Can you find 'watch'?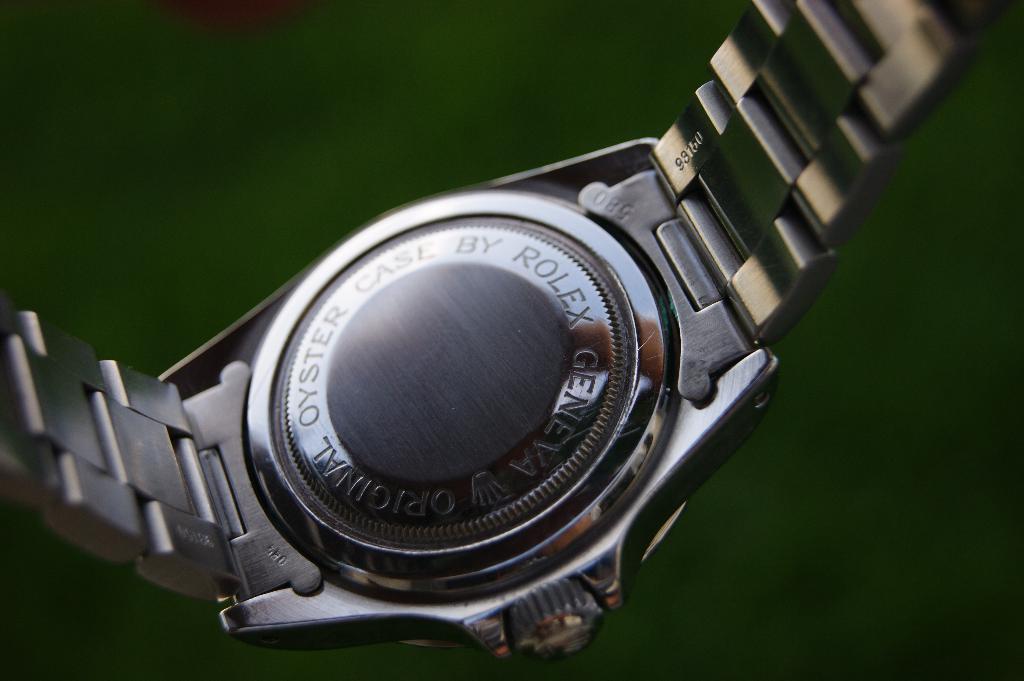
Yes, bounding box: (left=0, top=0, right=1005, bottom=659).
